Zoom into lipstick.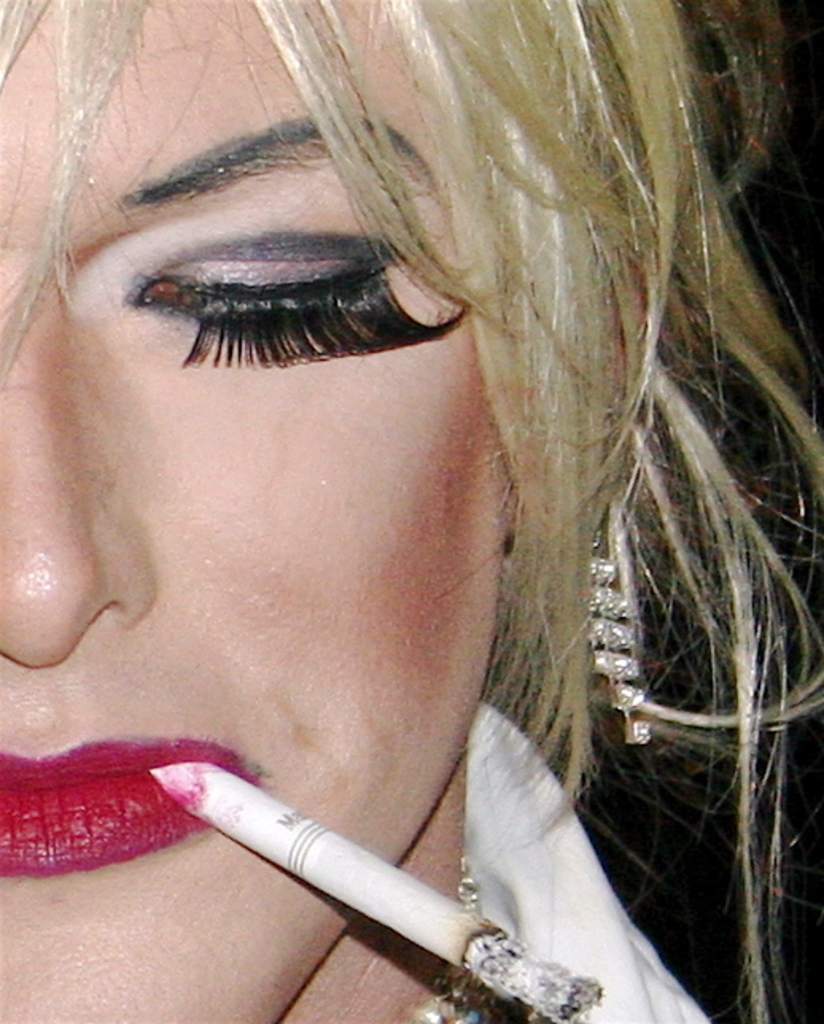
Zoom target: Rect(0, 733, 261, 876).
